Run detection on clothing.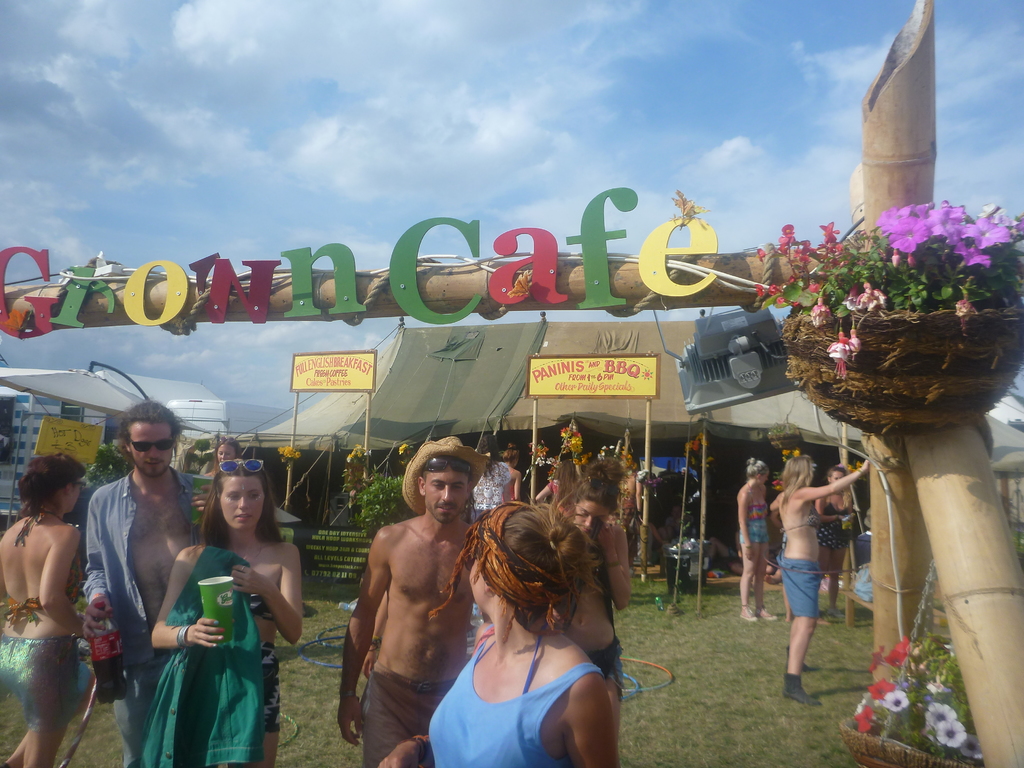
Result: bbox=[0, 548, 84, 736].
